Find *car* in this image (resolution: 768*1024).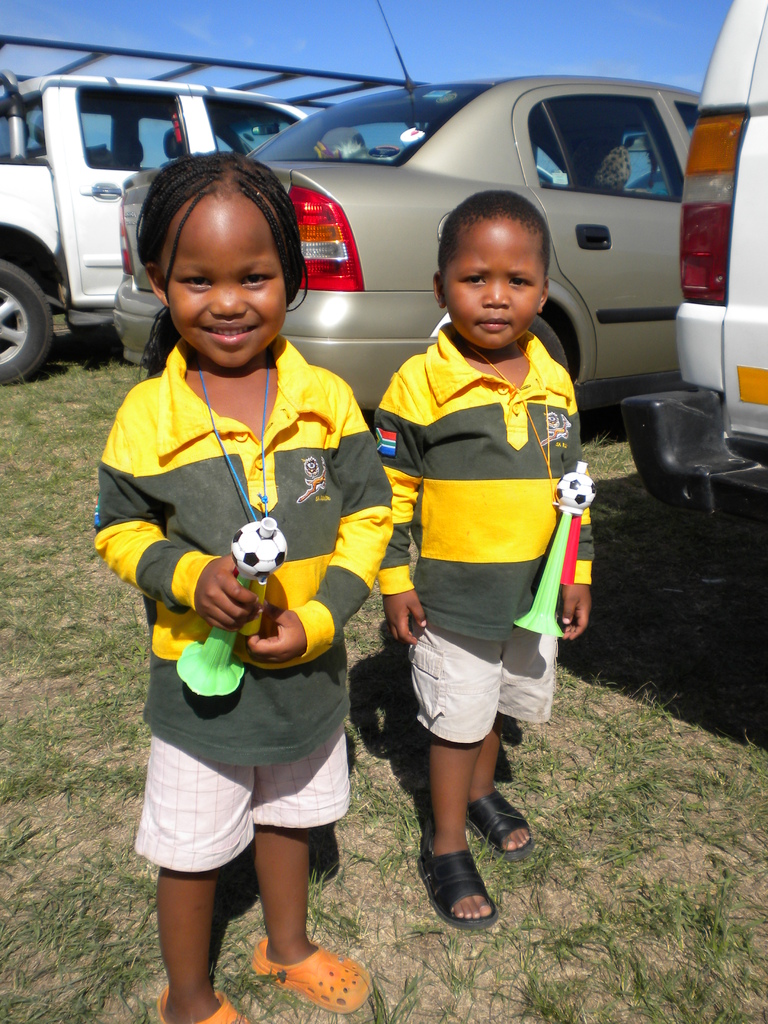
rect(175, 84, 716, 355).
